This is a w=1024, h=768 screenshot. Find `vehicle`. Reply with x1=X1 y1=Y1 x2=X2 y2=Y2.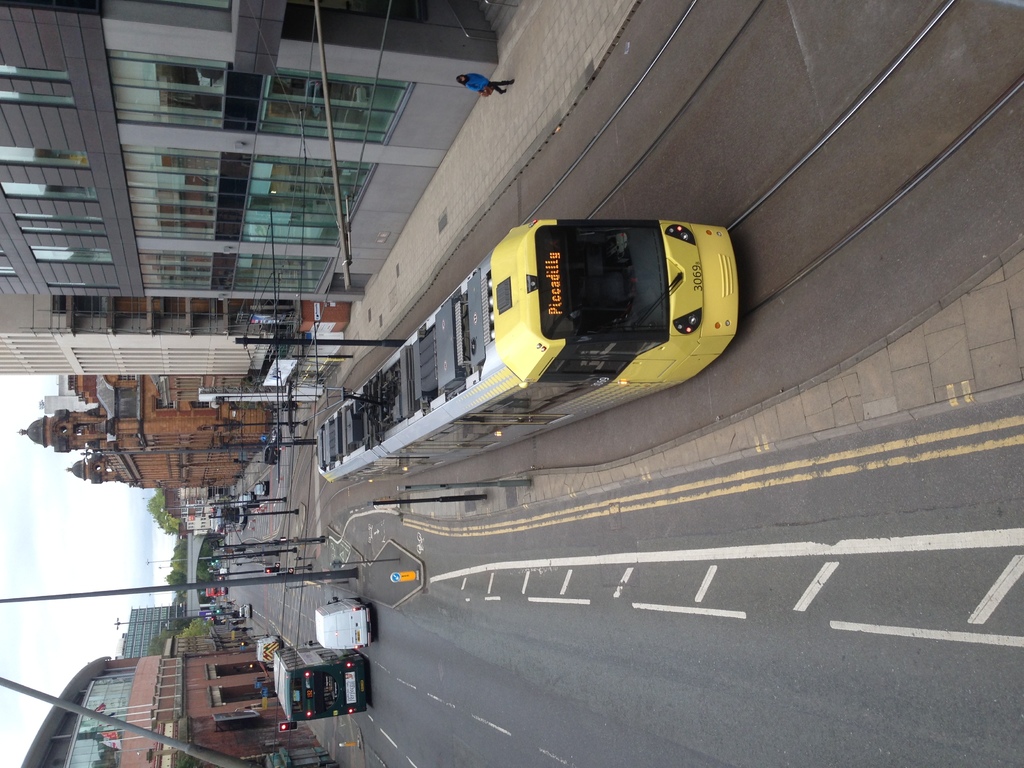
x1=250 y1=481 x2=271 y2=496.
